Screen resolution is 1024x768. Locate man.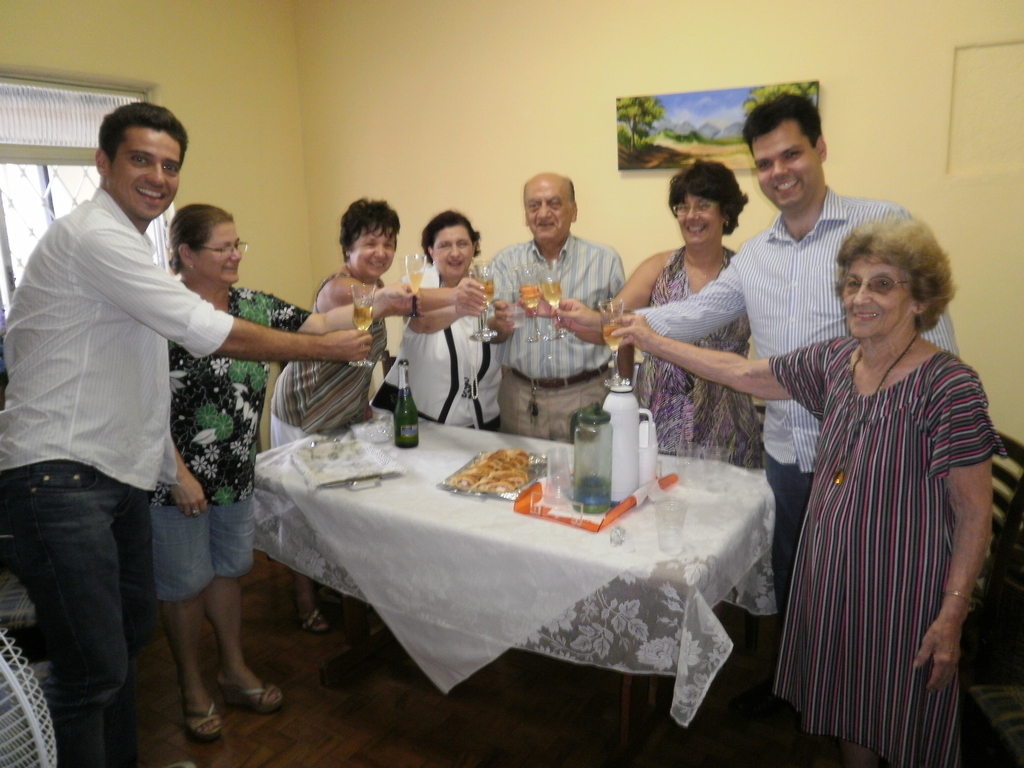
bbox=[552, 95, 967, 623].
